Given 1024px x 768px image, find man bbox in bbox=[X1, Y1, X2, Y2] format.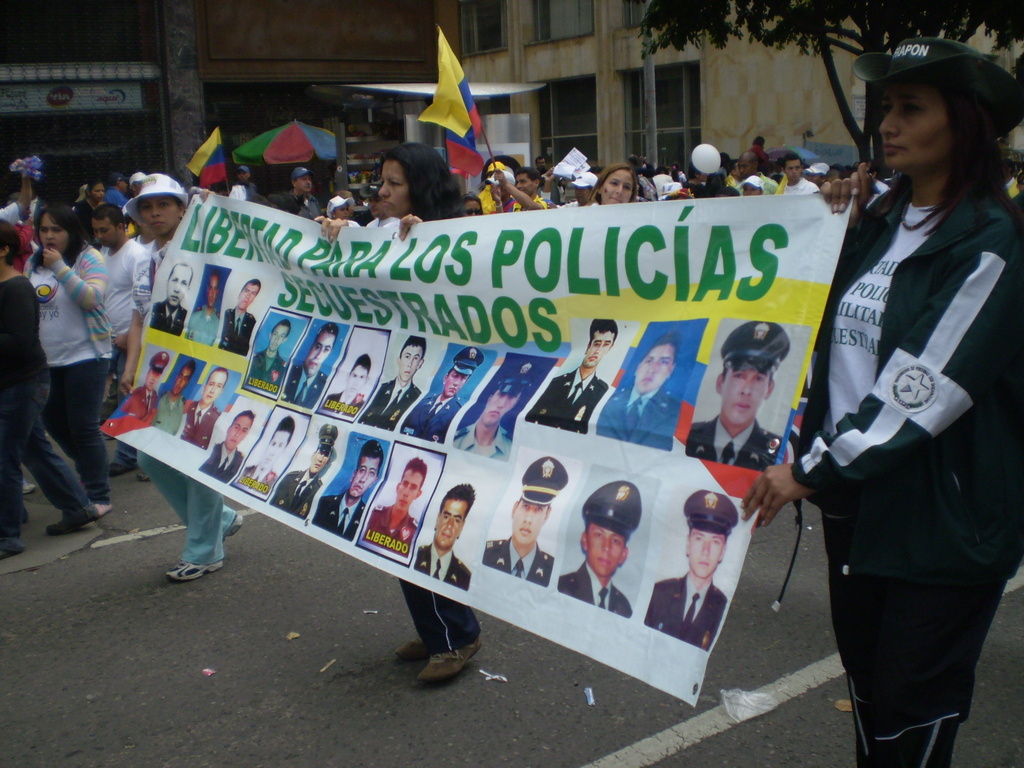
bbox=[684, 316, 792, 479].
